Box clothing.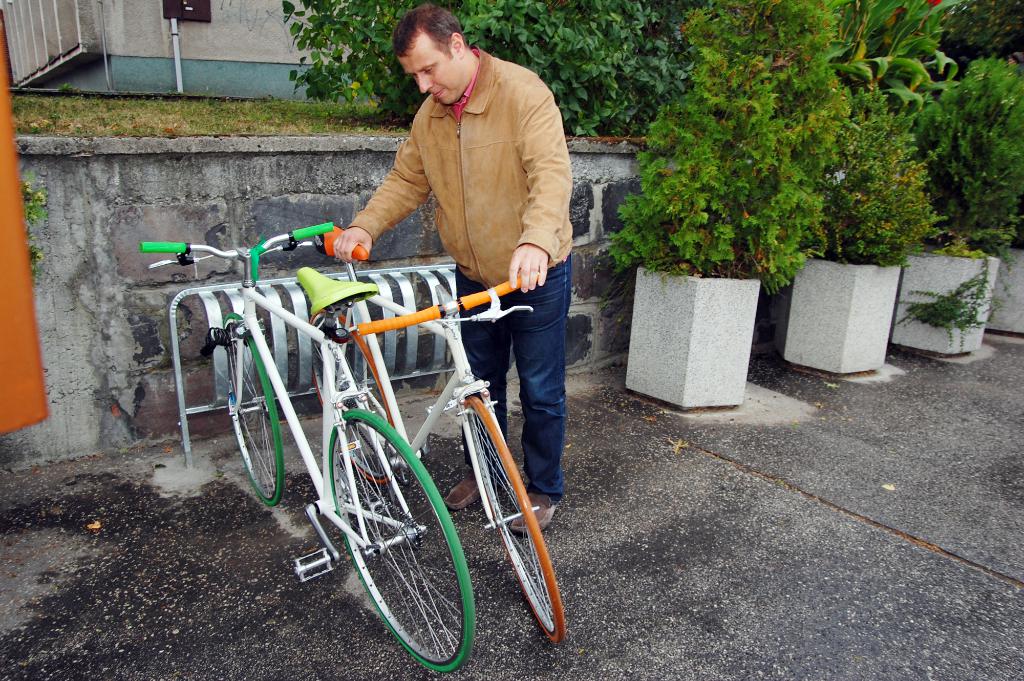
pyautogui.locateOnScreen(355, 42, 573, 498).
